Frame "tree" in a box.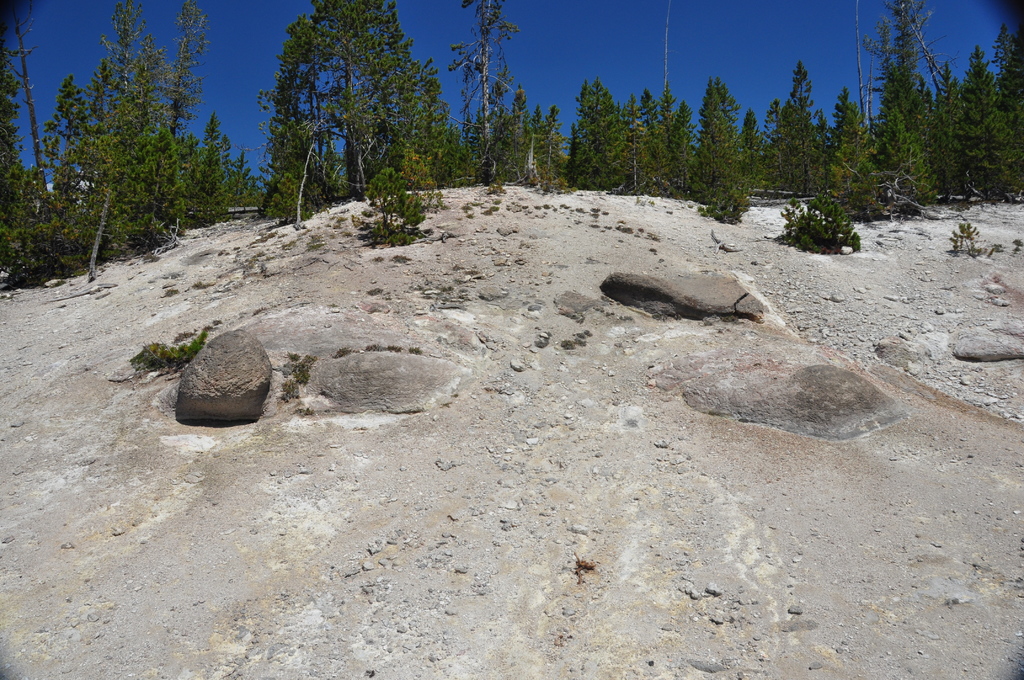
pyautogui.locateOnScreen(442, 0, 570, 188).
